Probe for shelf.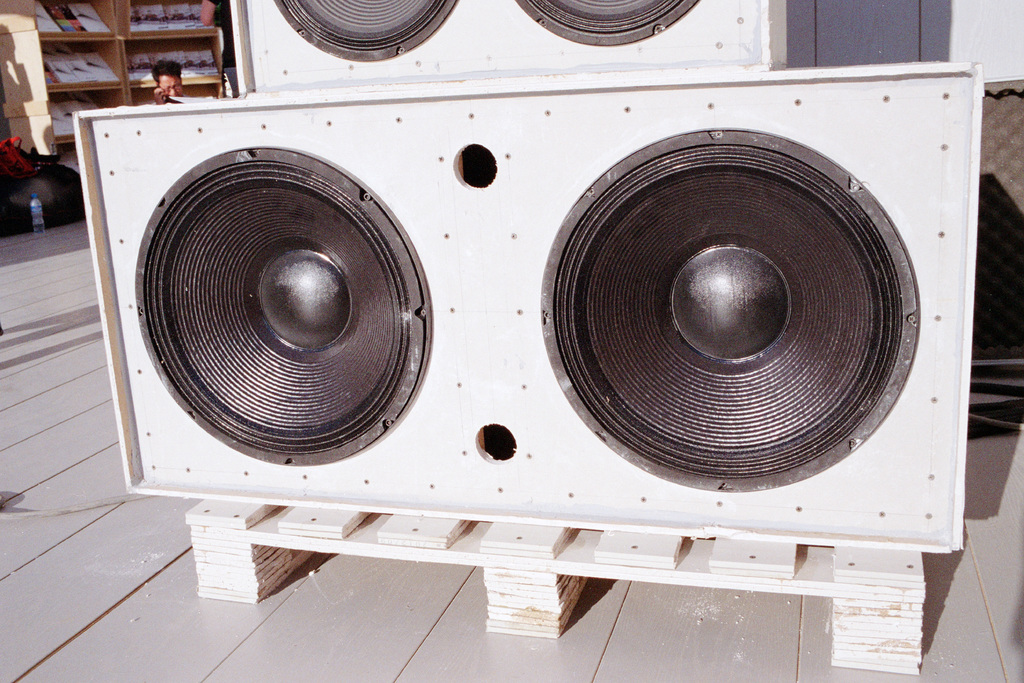
Probe result: 43 87 128 140.
